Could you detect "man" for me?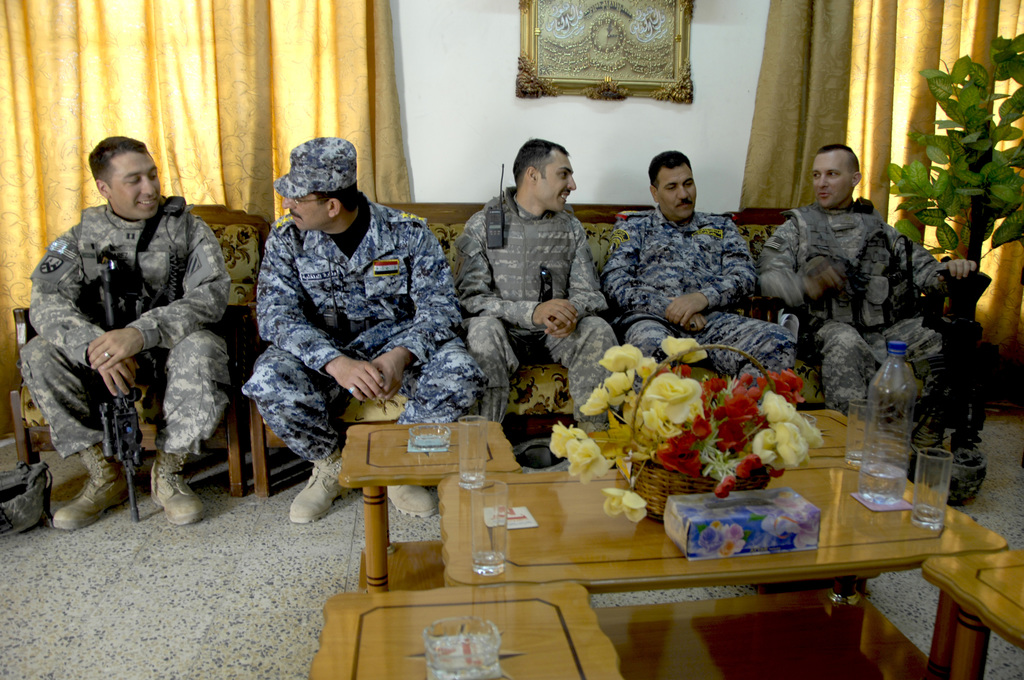
Detection result: x1=441 y1=130 x2=618 y2=440.
